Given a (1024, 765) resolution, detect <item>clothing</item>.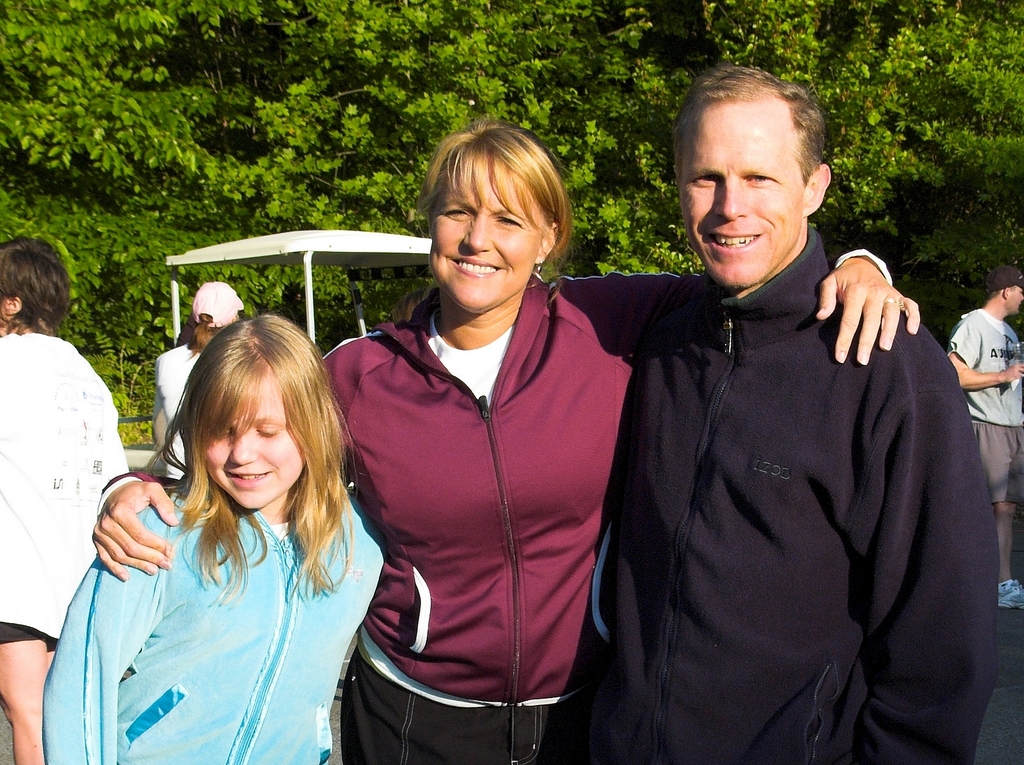
Rect(950, 308, 1023, 429).
